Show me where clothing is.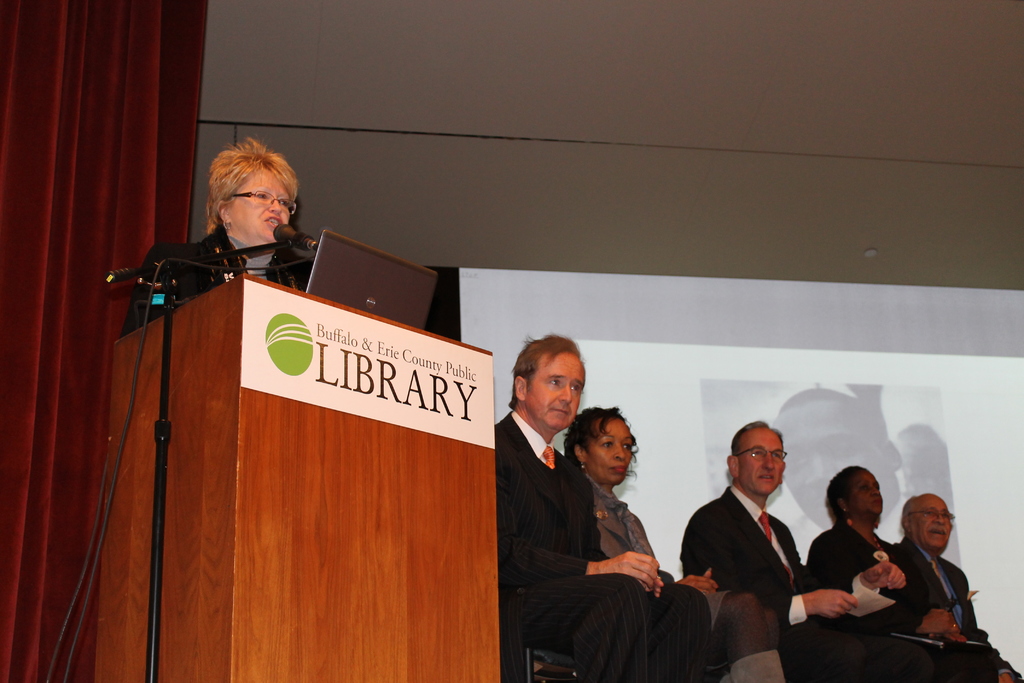
clothing is at [left=491, top=365, right=694, bottom=673].
